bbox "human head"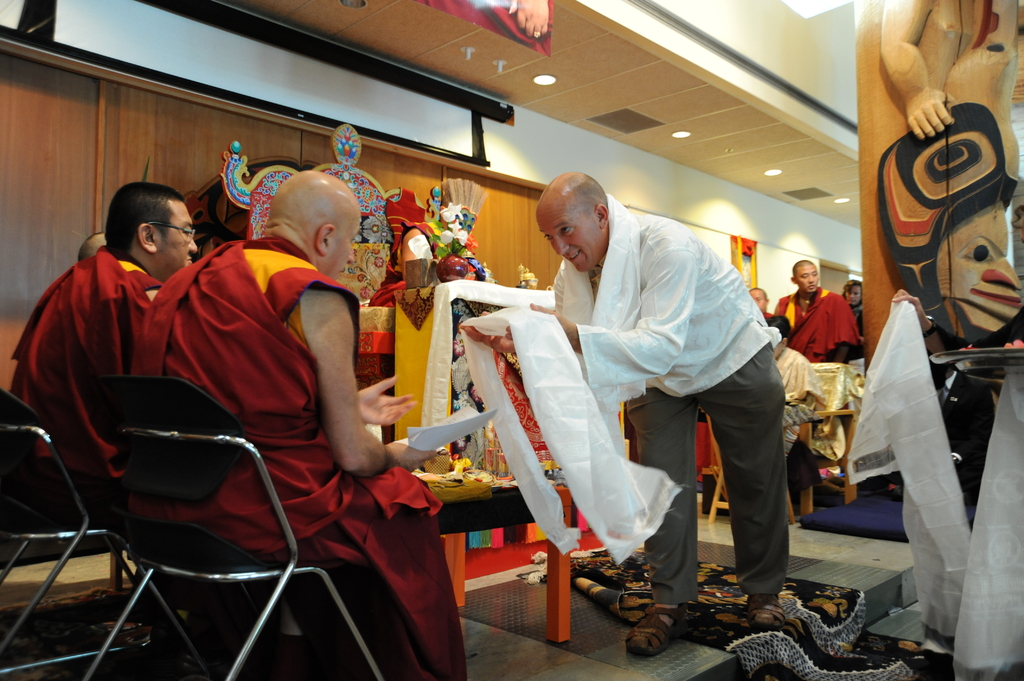
(542, 163, 621, 259)
